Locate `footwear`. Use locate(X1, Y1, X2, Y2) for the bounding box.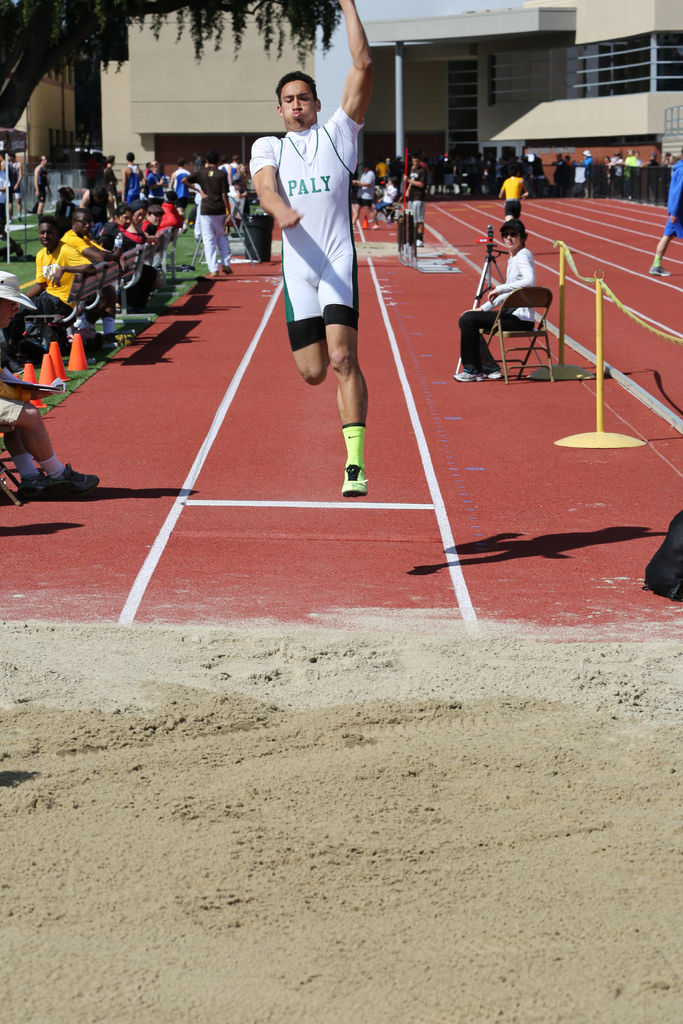
locate(450, 368, 482, 380).
